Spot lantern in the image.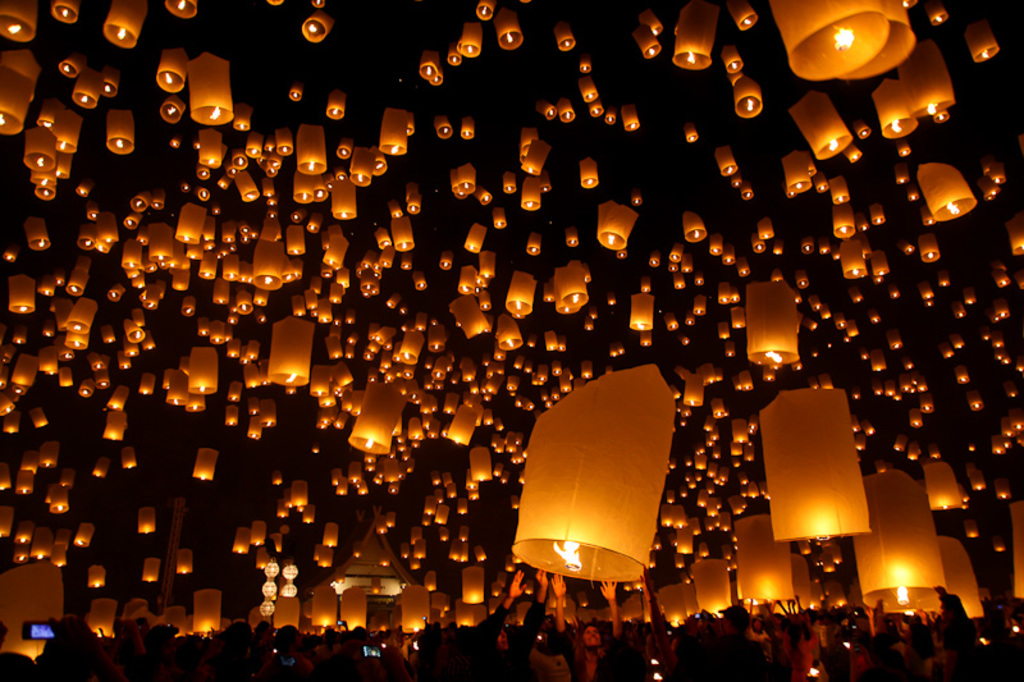
lantern found at bbox=[506, 361, 678, 577].
